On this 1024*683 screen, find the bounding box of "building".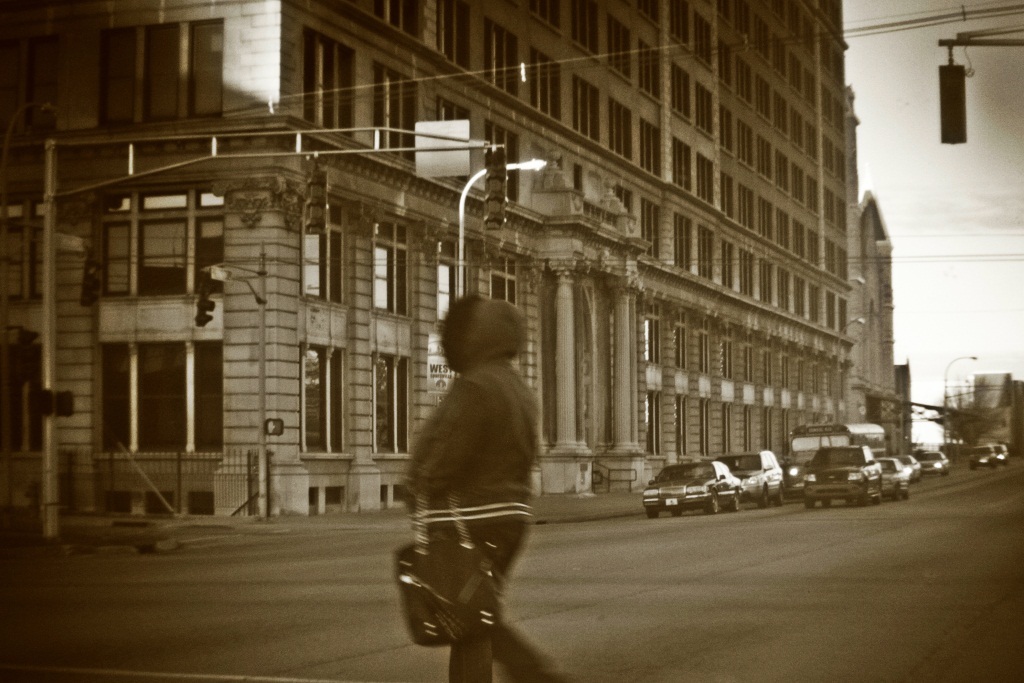
Bounding box: rect(858, 183, 906, 471).
